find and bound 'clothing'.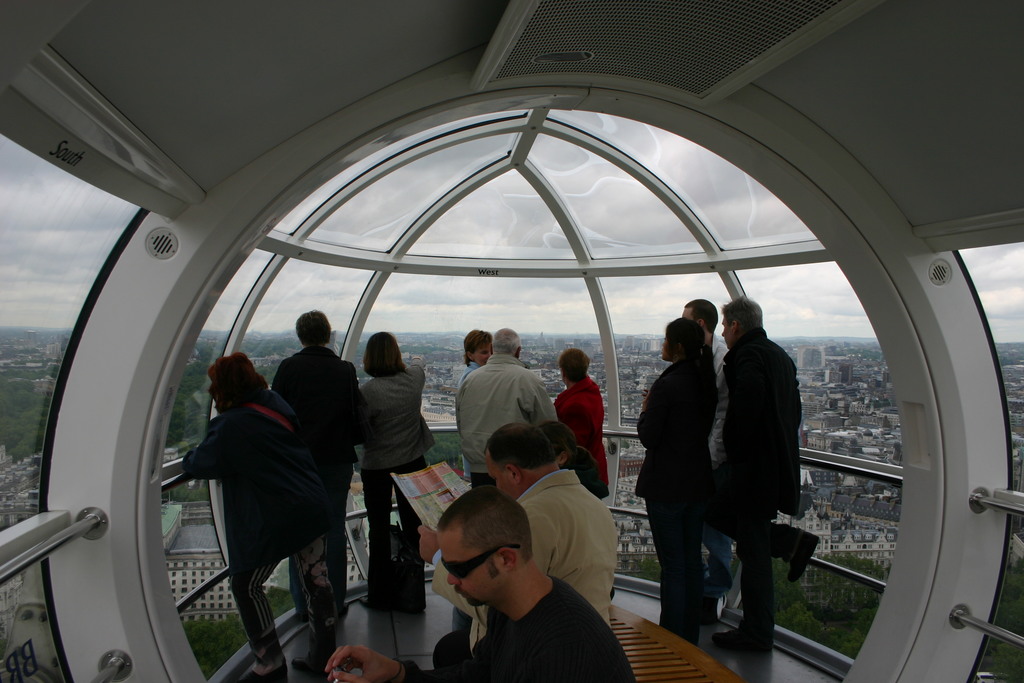
Bound: [394,583,640,682].
